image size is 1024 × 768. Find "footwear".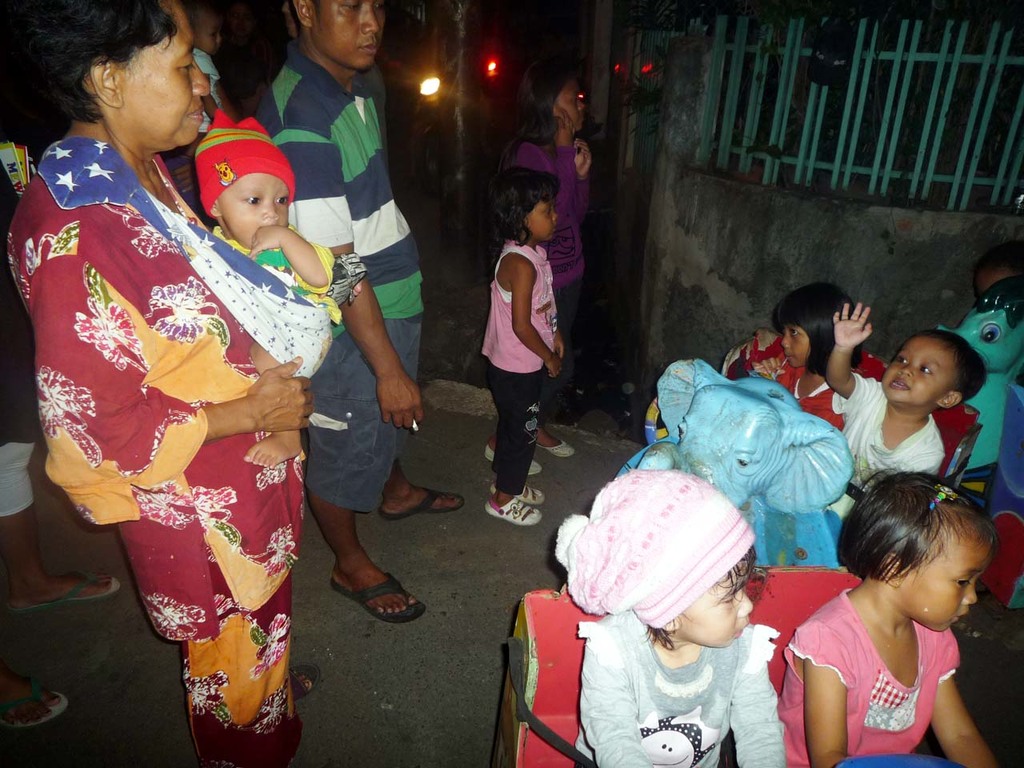
left=482, top=497, right=542, bottom=521.
